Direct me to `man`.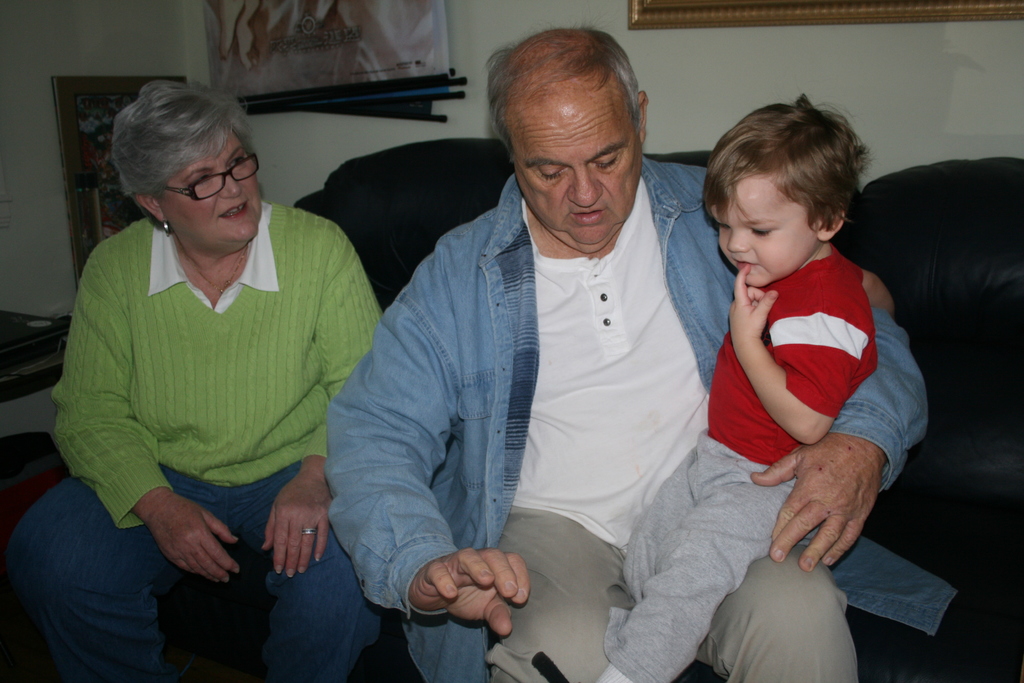
Direction: (x1=325, y1=28, x2=958, y2=682).
